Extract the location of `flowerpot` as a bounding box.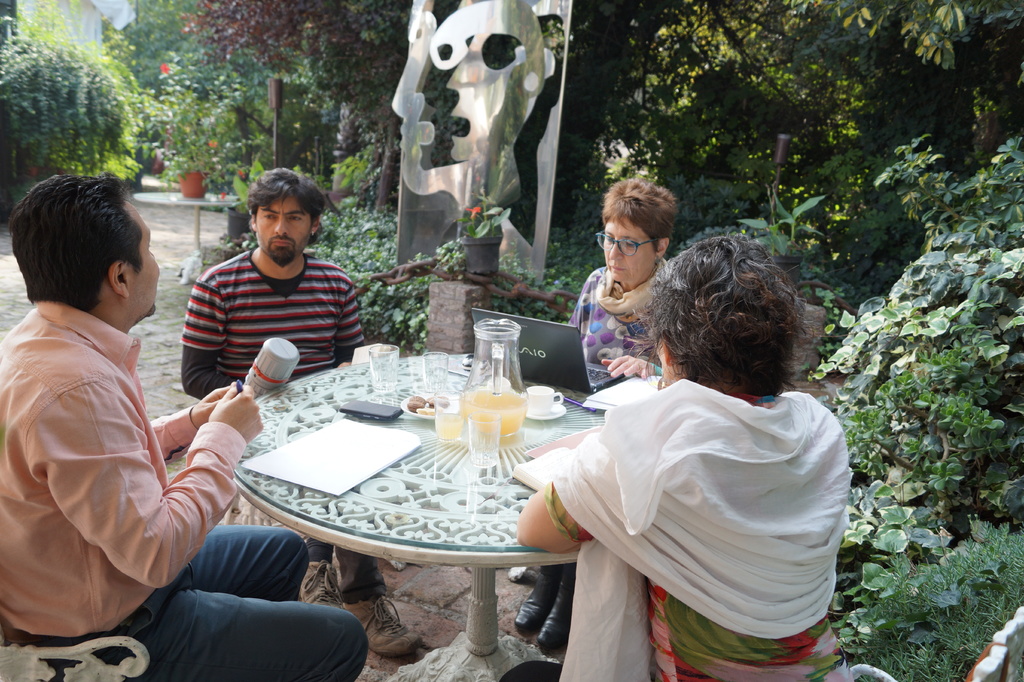
<bbox>454, 234, 504, 280</bbox>.
